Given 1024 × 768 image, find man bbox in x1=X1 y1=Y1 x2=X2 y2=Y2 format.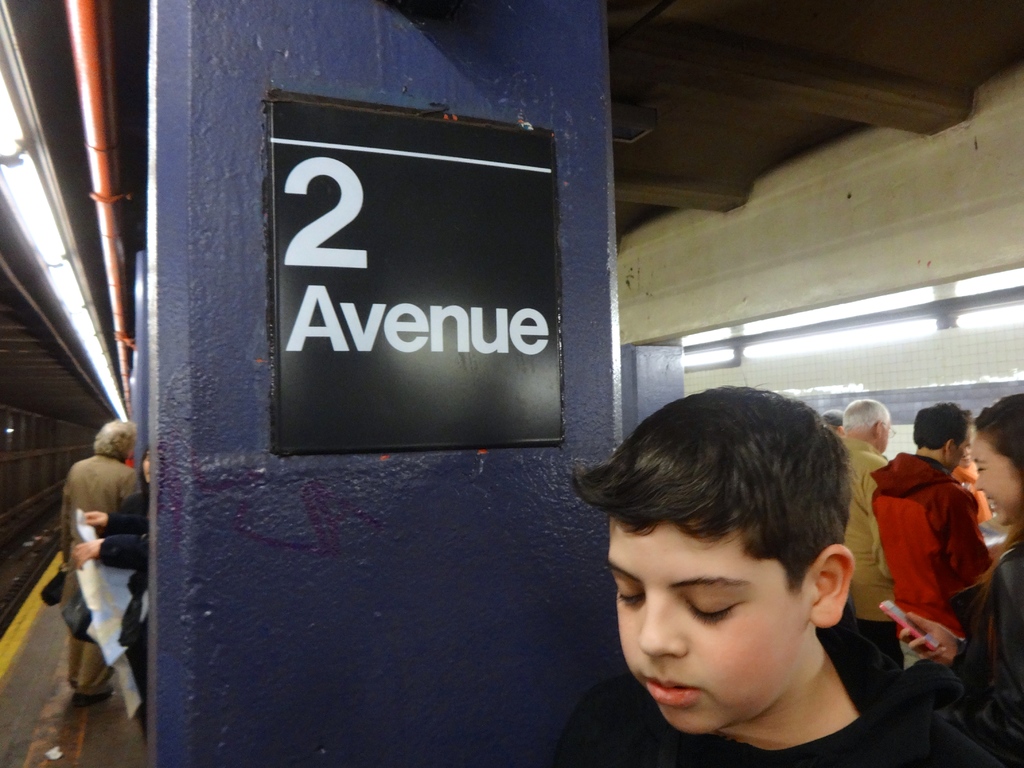
x1=51 y1=420 x2=138 y2=690.
